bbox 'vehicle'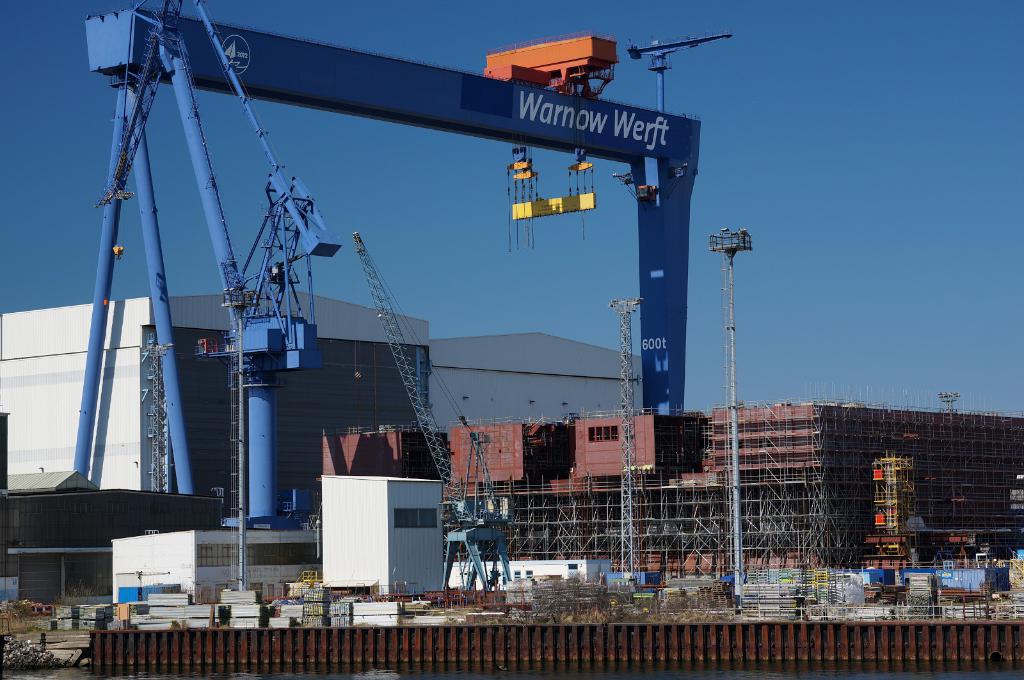
Rect(836, 565, 1011, 608)
